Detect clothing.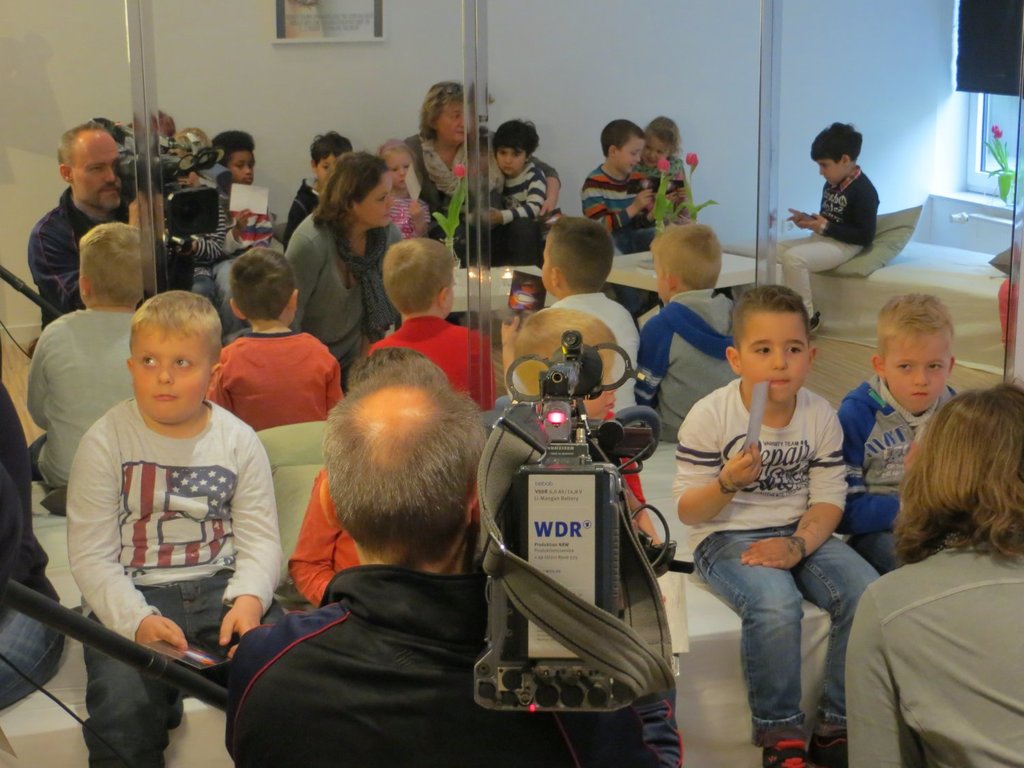
Detected at 579 162 651 258.
